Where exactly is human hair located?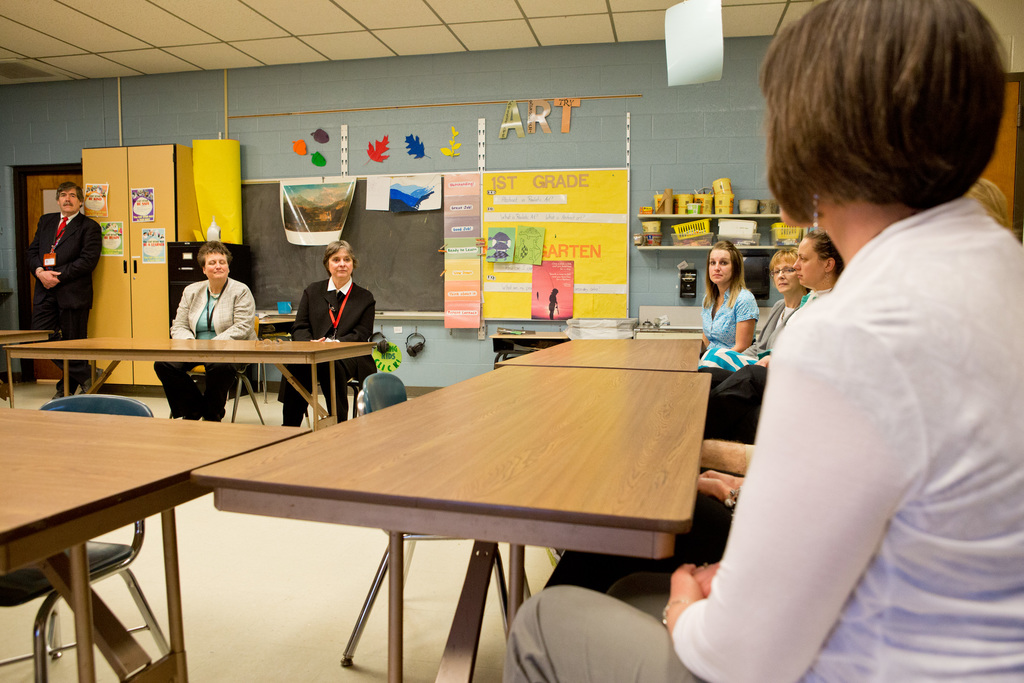
Its bounding box is Rect(779, 0, 1011, 242).
